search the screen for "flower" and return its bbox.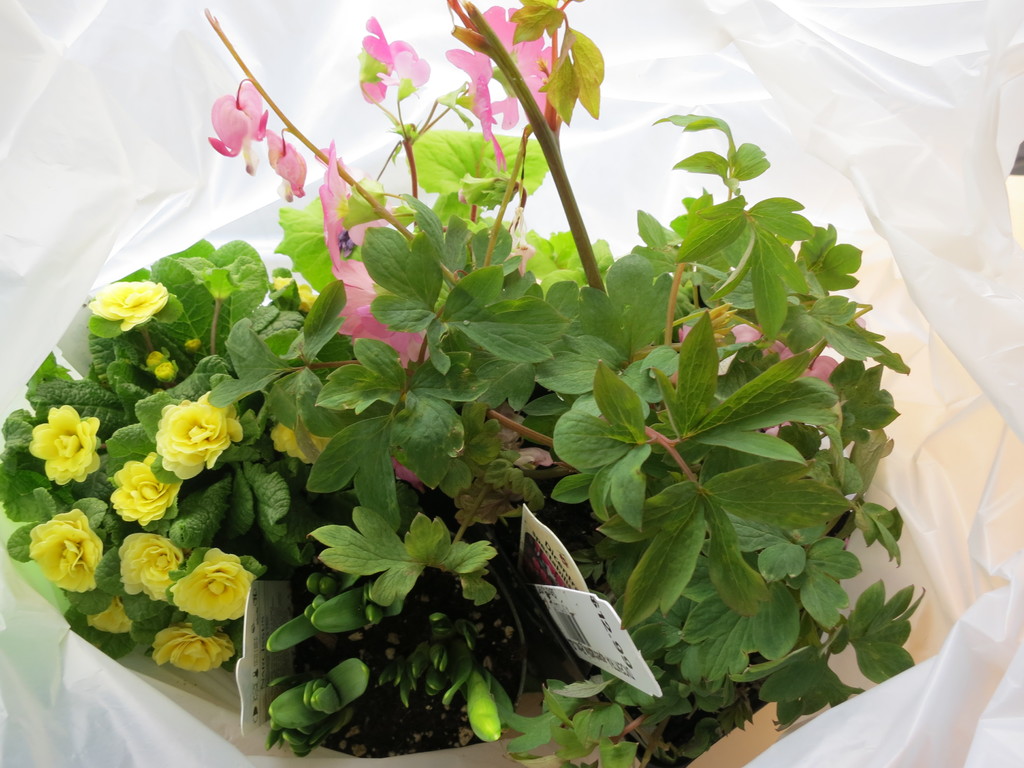
Found: 737 336 870 425.
